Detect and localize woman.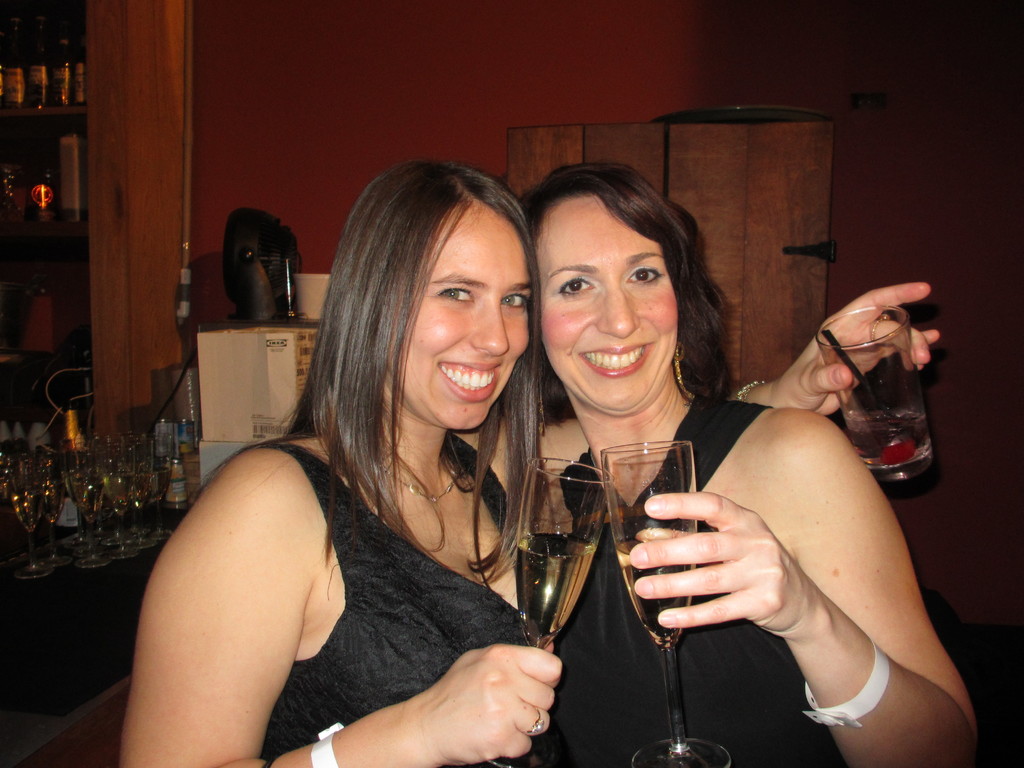
Localized at bbox(134, 168, 578, 767).
